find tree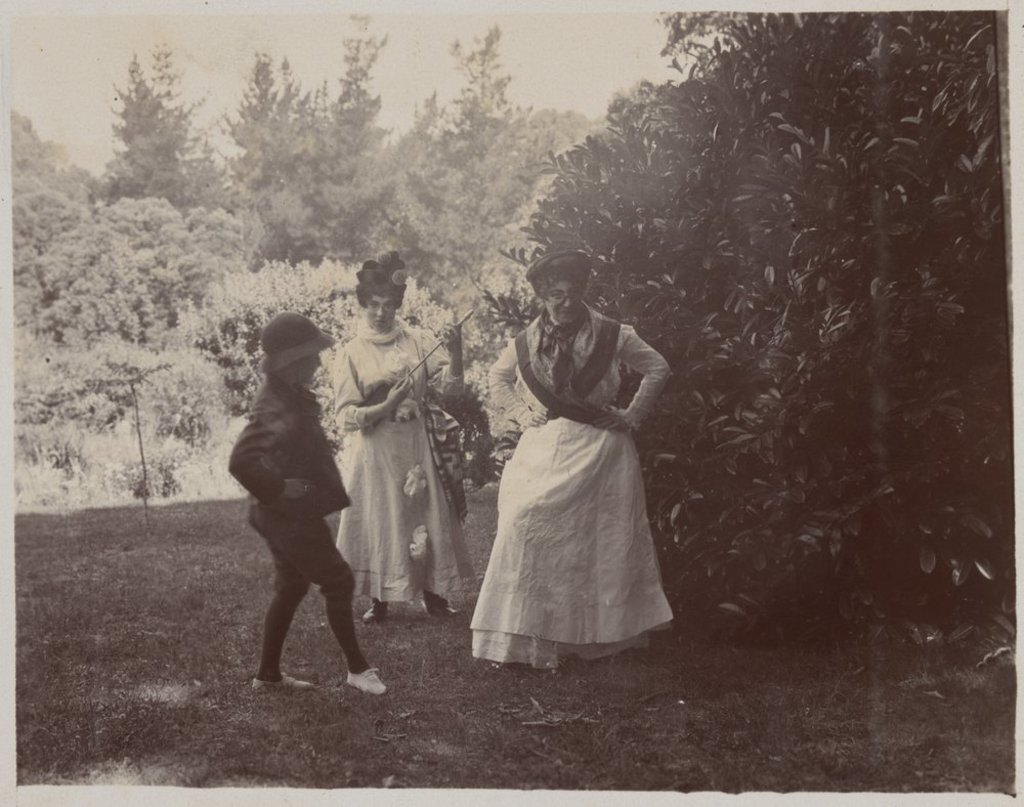
box=[482, 23, 1023, 569]
